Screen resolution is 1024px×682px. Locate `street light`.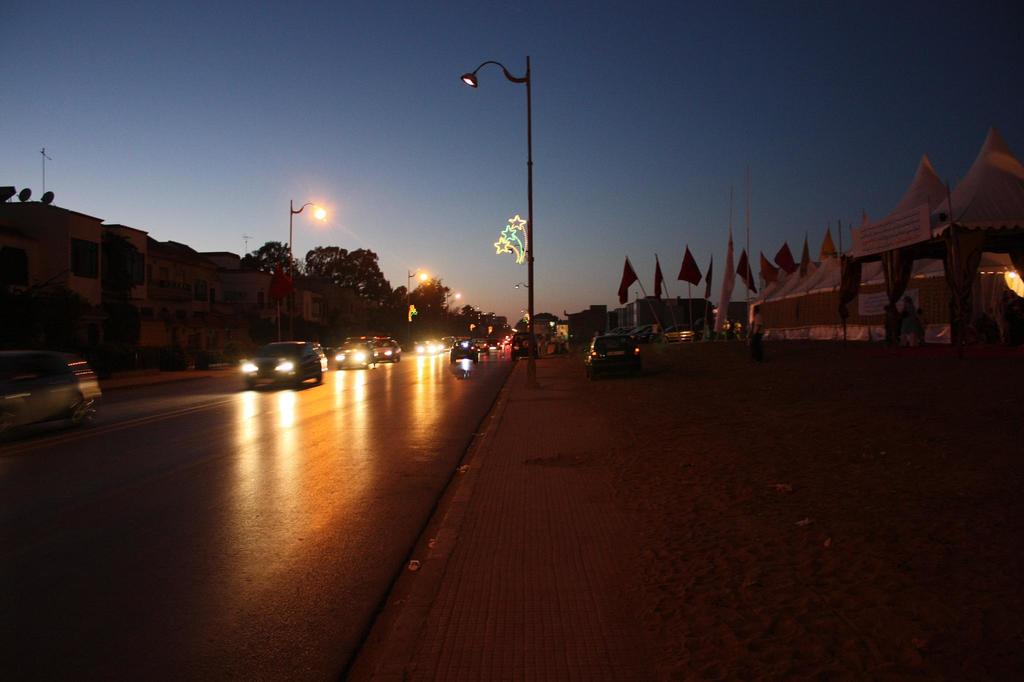
515/307/532/340.
